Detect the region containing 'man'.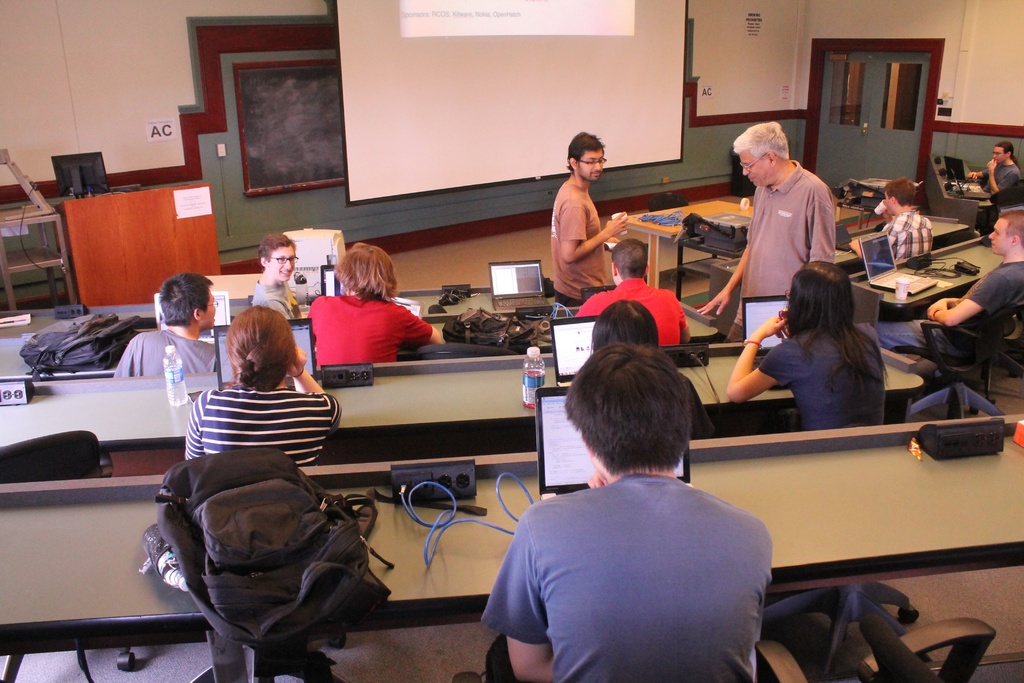
region(876, 210, 1023, 361).
